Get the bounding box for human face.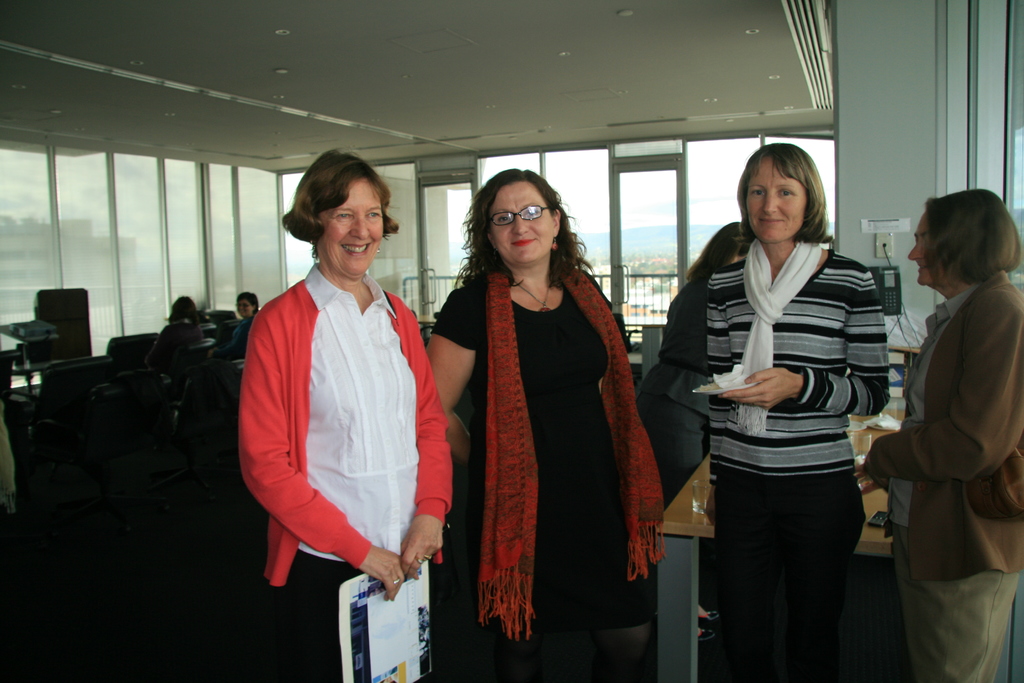
{"x1": 908, "y1": 210, "x2": 935, "y2": 288}.
